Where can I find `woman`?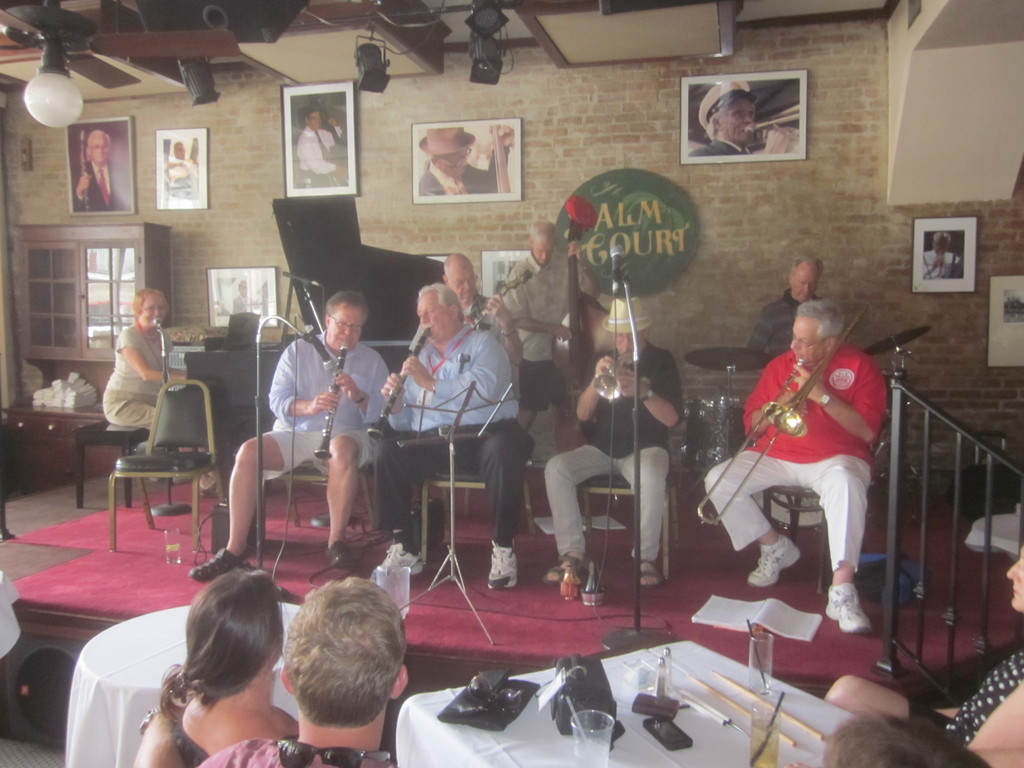
You can find it at bbox=(140, 563, 285, 767).
